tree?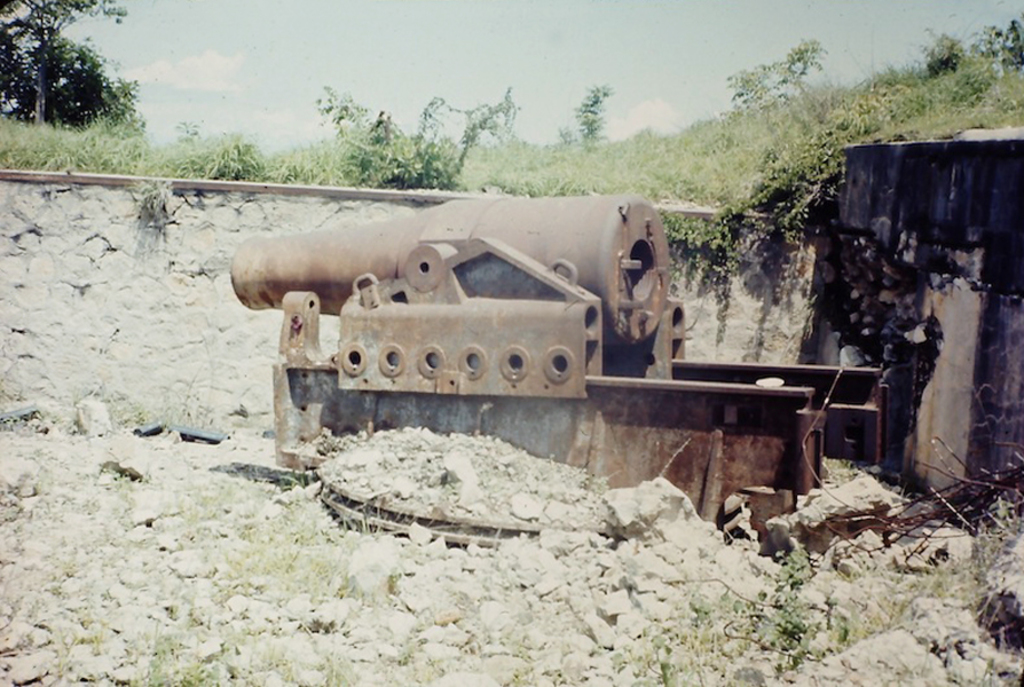
locate(728, 44, 836, 106)
